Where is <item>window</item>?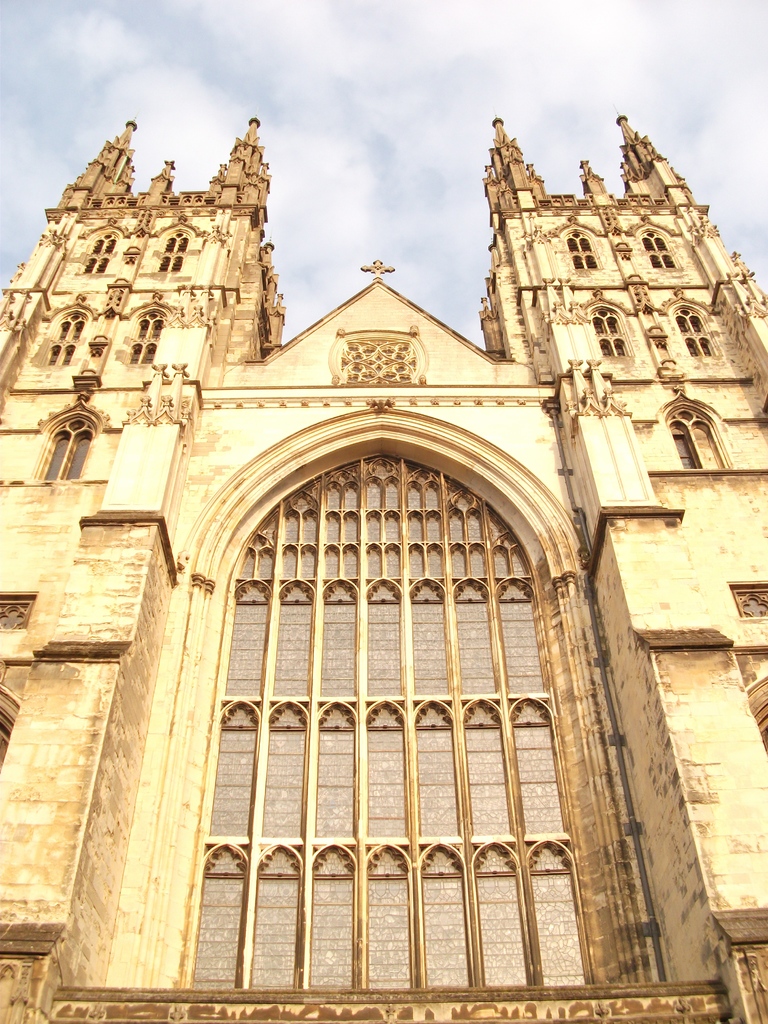
736:577:767:620.
